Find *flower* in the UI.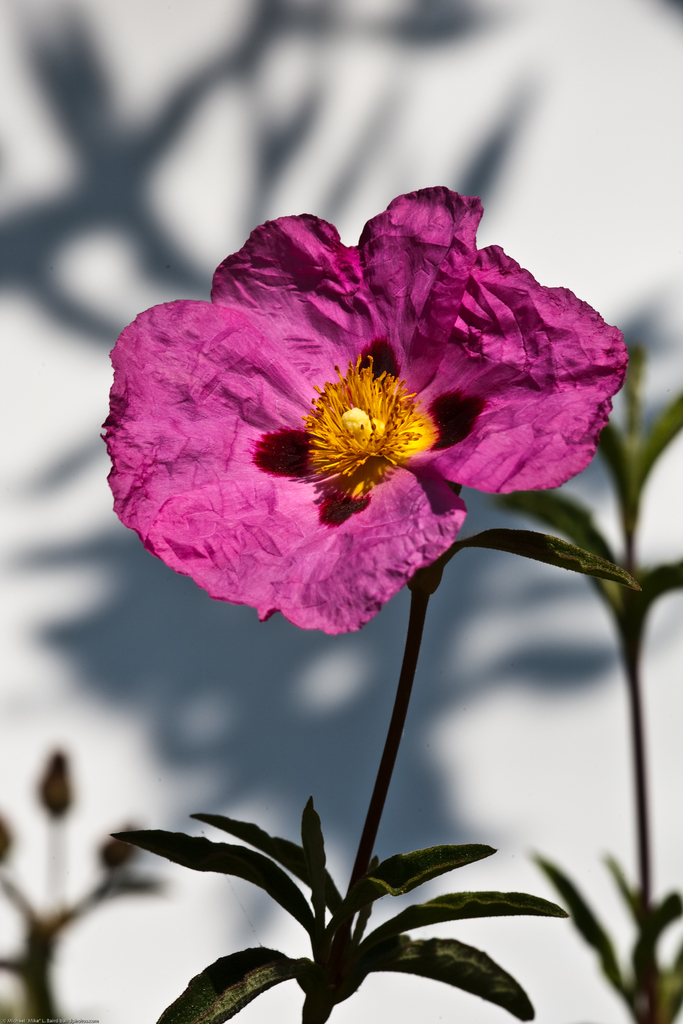
UI element at <box>103,177,633,643</box>.
